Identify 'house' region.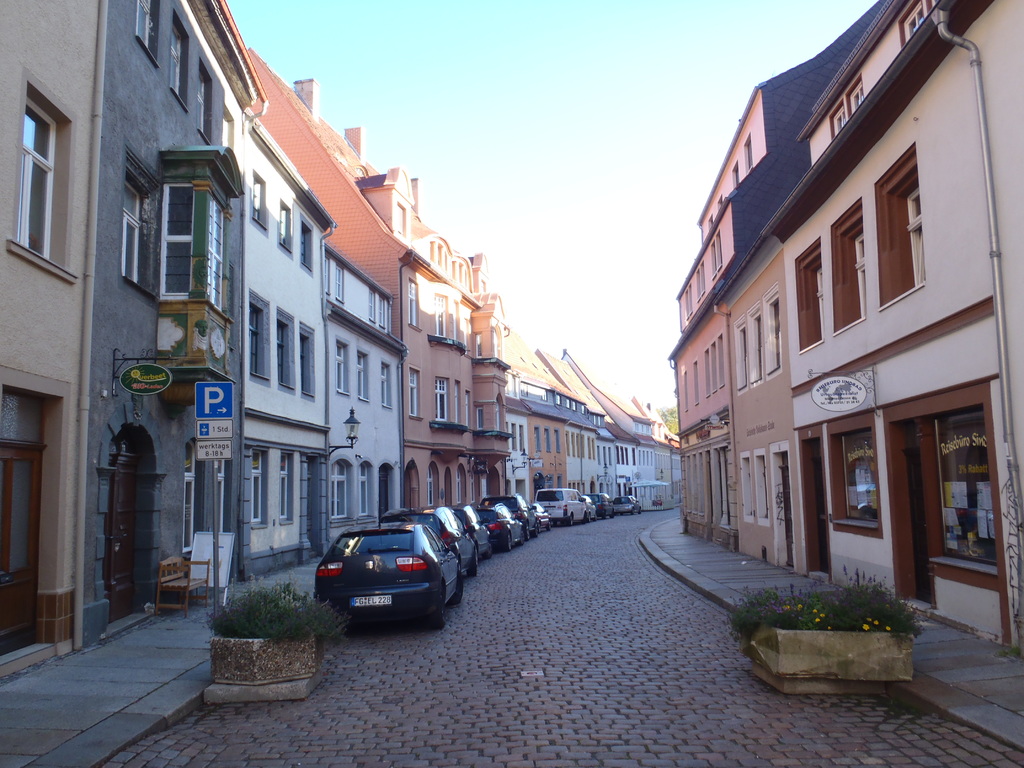
Region: x1=400 y1=171 x2=511 y2=513.
